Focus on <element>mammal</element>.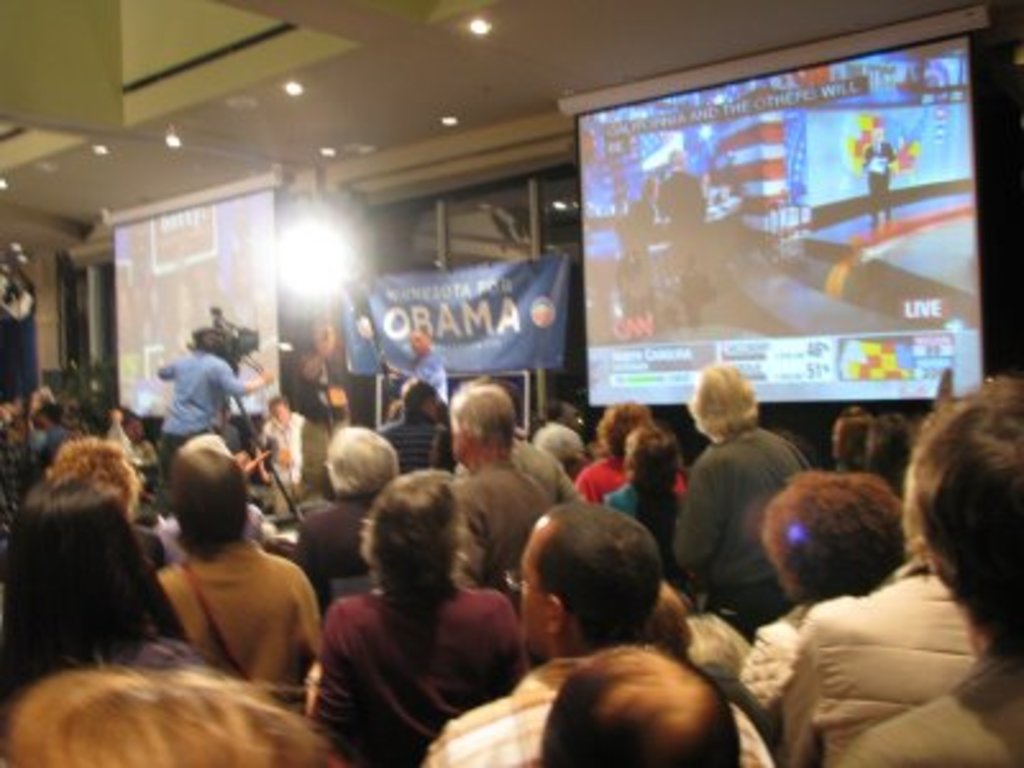
Focused at x1=858, y1=128, x2=896, y2=225.
